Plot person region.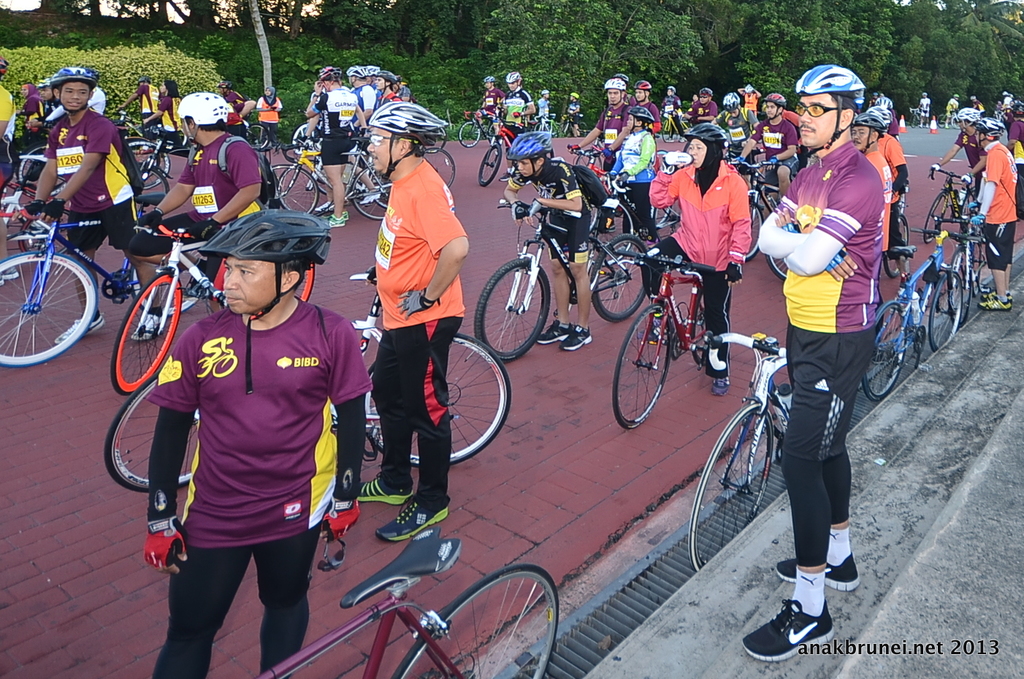
Plotted at 603, 74, 639, 106.
